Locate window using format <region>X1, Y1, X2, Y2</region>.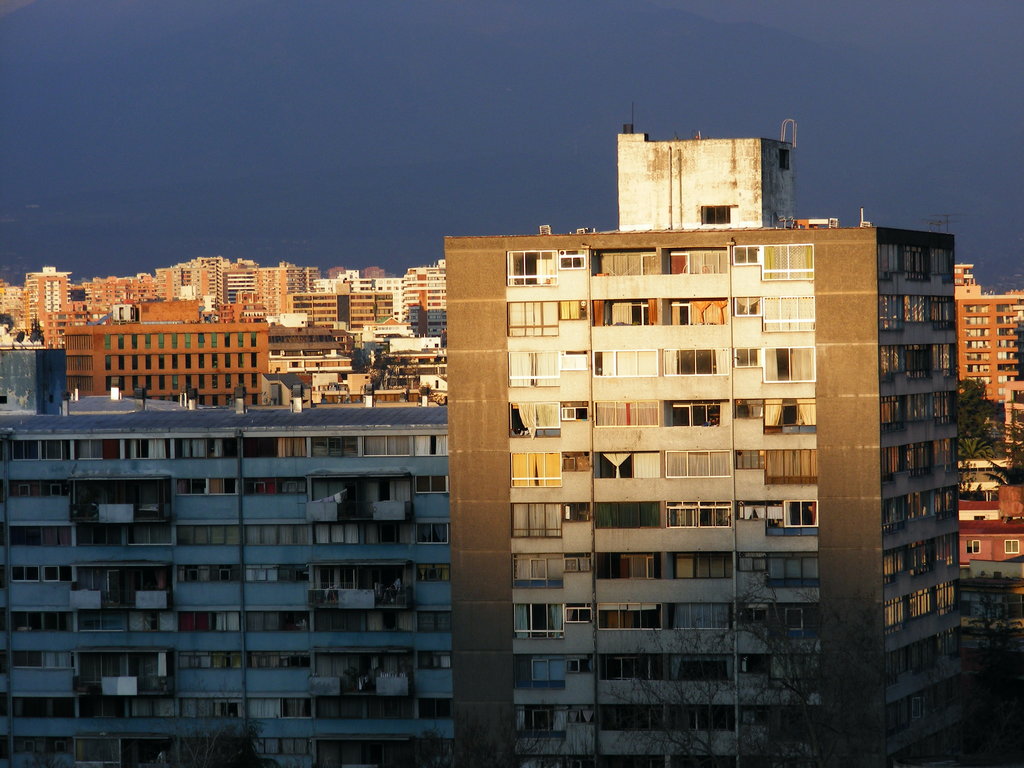
<region>511, 653, 567, 694</region>.
